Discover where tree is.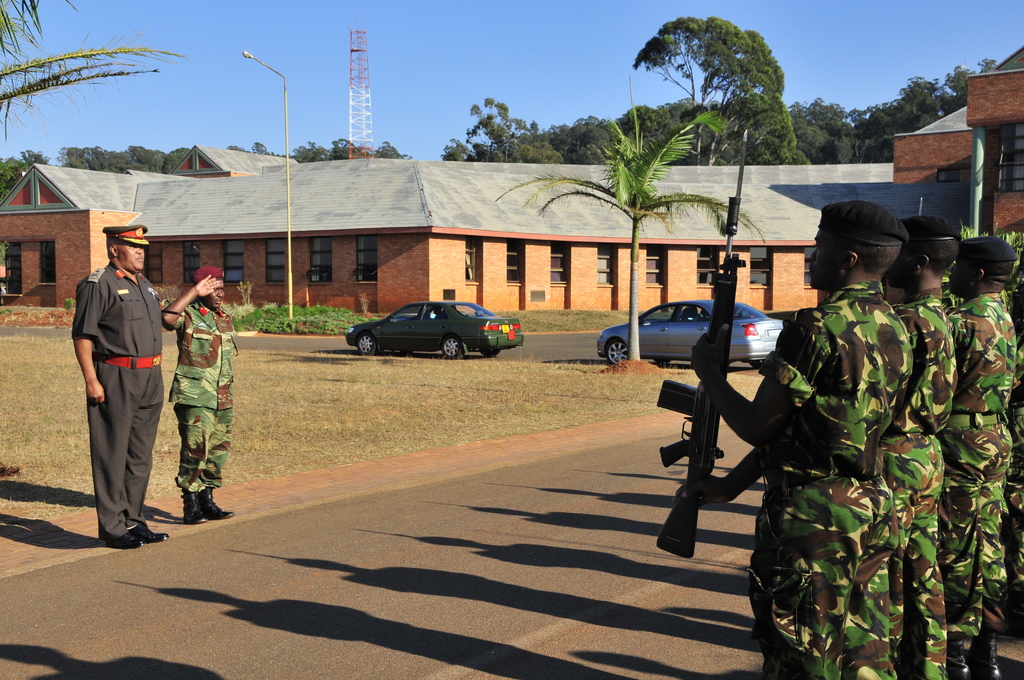
Discovered at [left=619, top=10, right=802, bottom=140].
